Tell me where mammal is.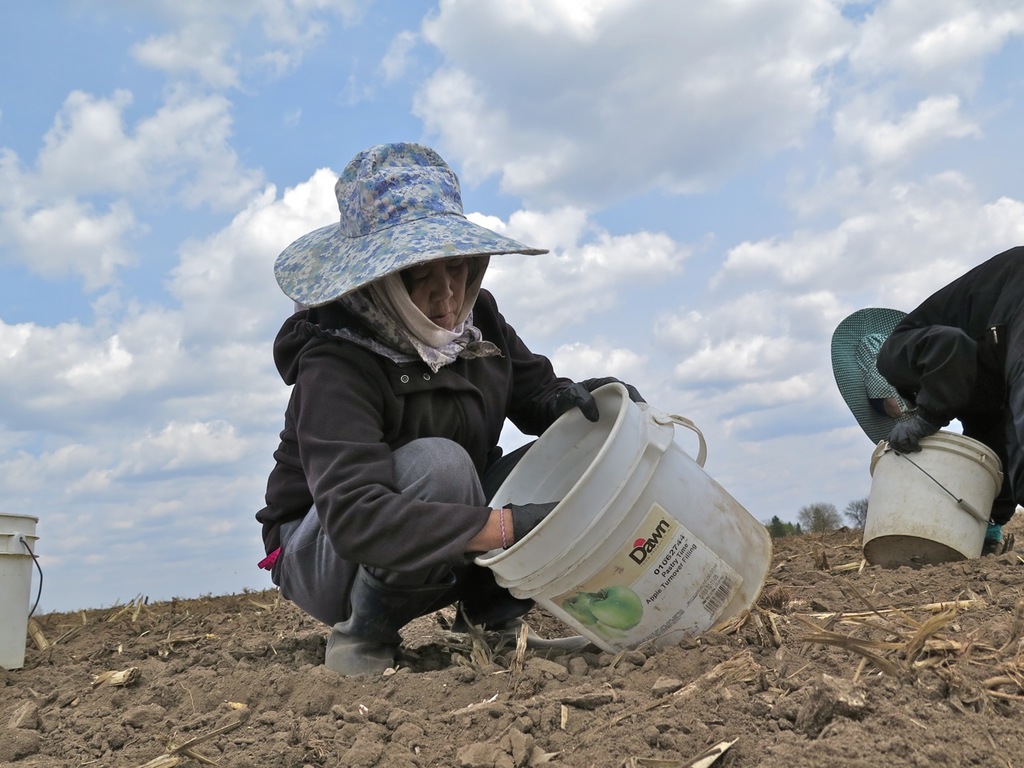
mammal is at x1=840, y1=232, x2=1023, y2=498.
